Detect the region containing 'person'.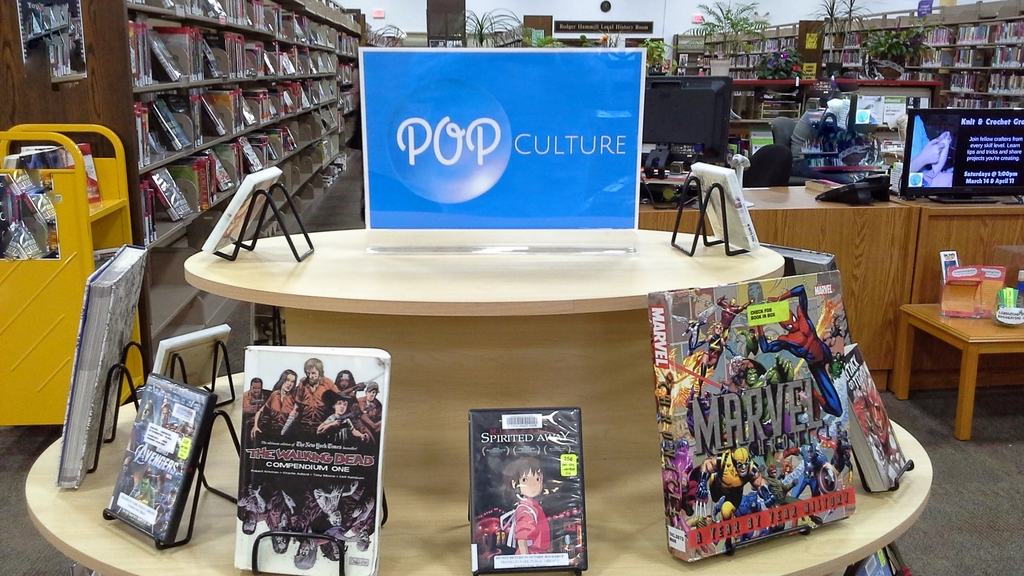
locate(689, 322, 738, 367).
